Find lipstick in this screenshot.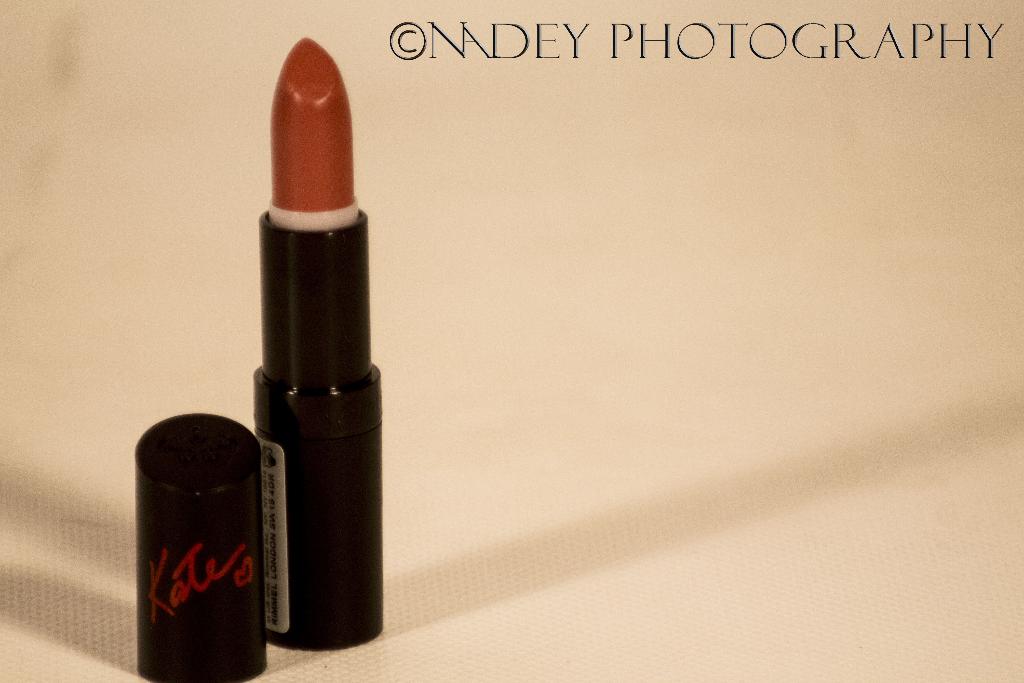
The bounding box for lipstick is [x1=253, y1=35, x2=384, y2=654].
